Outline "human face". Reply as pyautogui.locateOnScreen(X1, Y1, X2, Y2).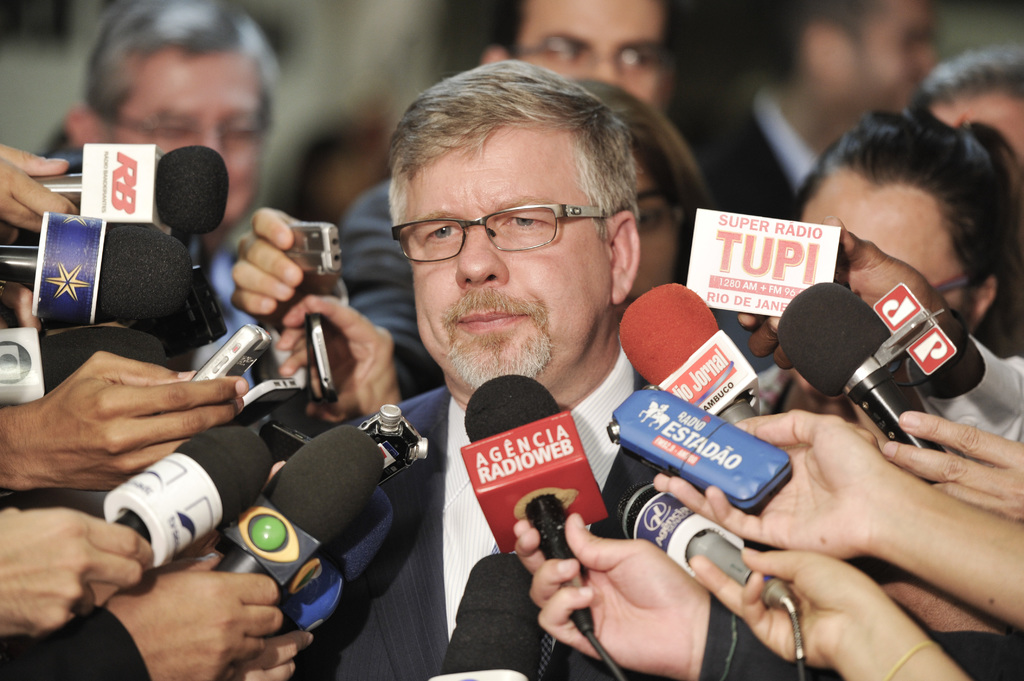
pyautogui.locateOnScreen(120, 41, 268, 221).
